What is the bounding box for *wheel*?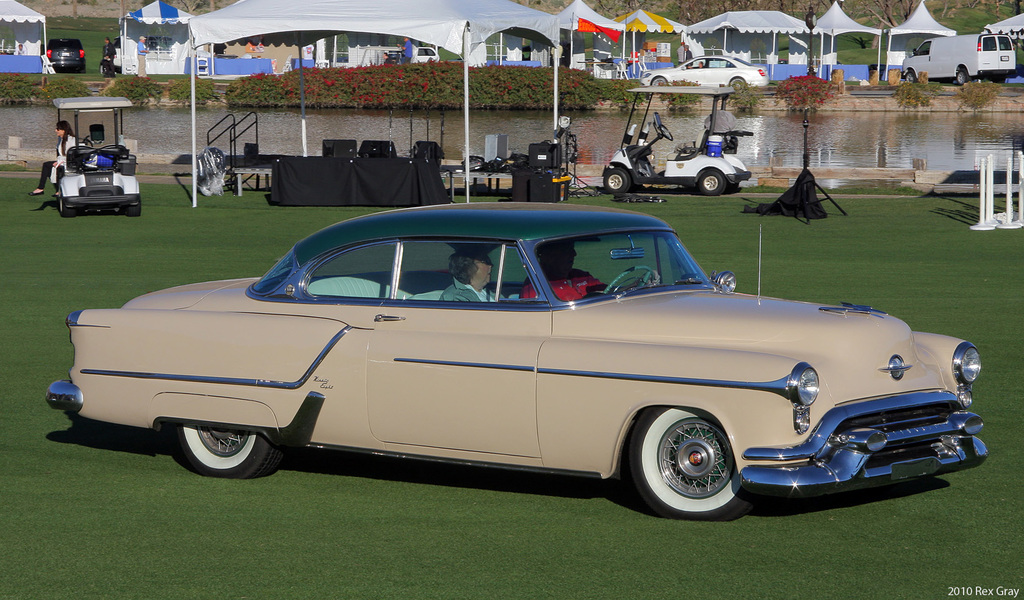
detection(906, 70, 916, 81).
